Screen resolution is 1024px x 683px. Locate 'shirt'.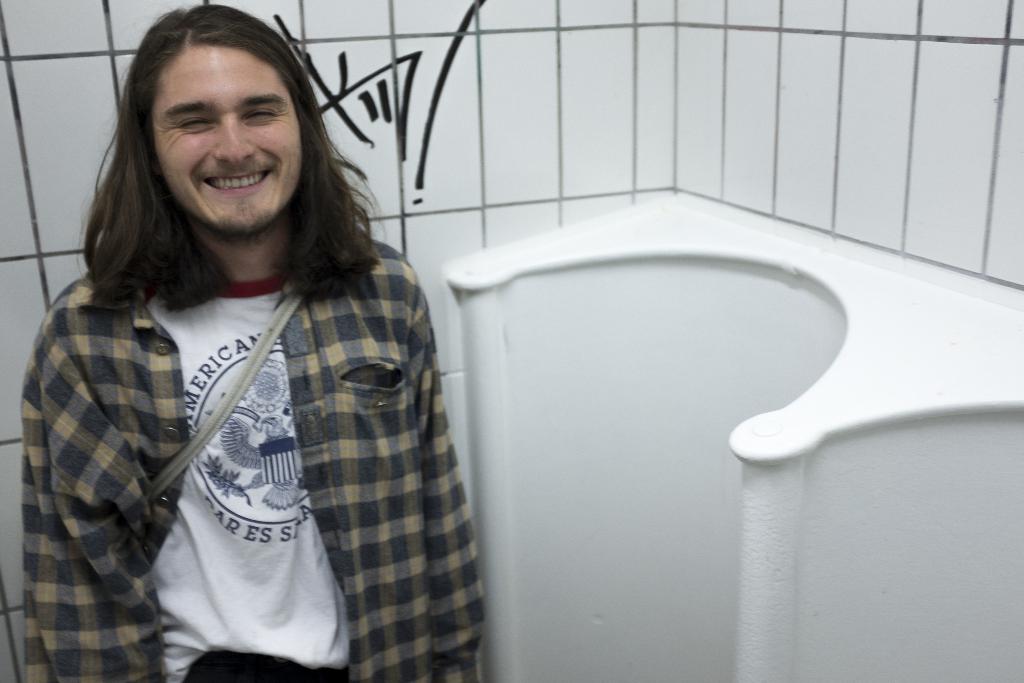
(x1=24, y1=227, x2=486, y2=678).
